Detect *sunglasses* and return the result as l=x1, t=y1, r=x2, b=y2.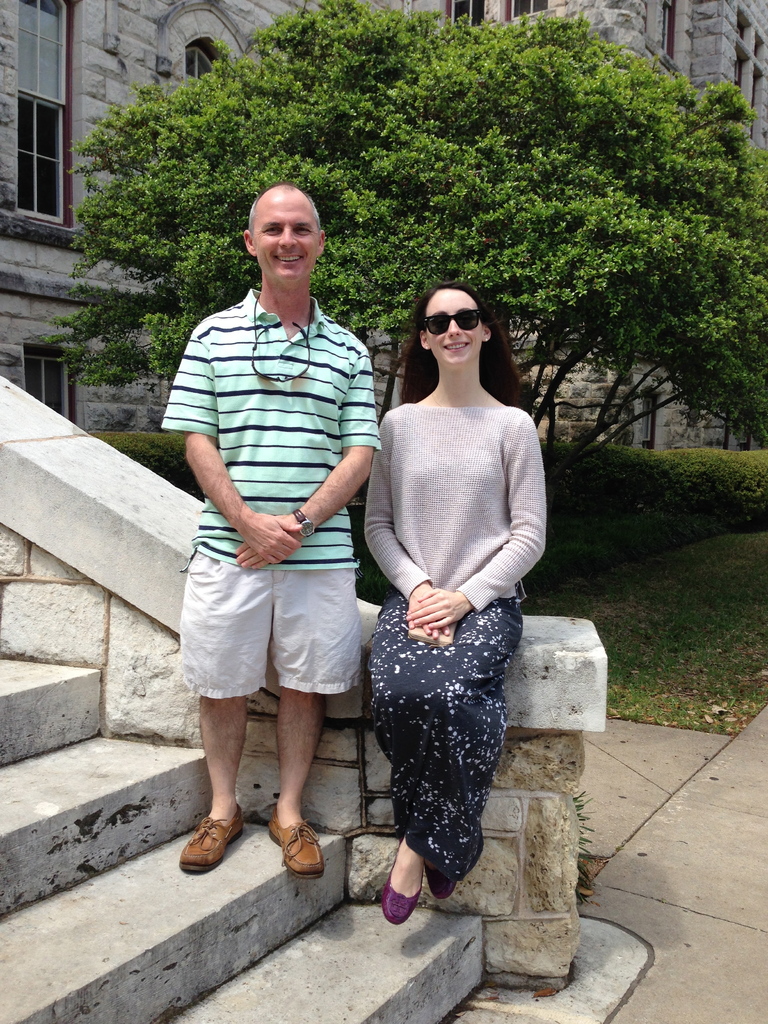
l=419, t=310, r=481, b=337.
